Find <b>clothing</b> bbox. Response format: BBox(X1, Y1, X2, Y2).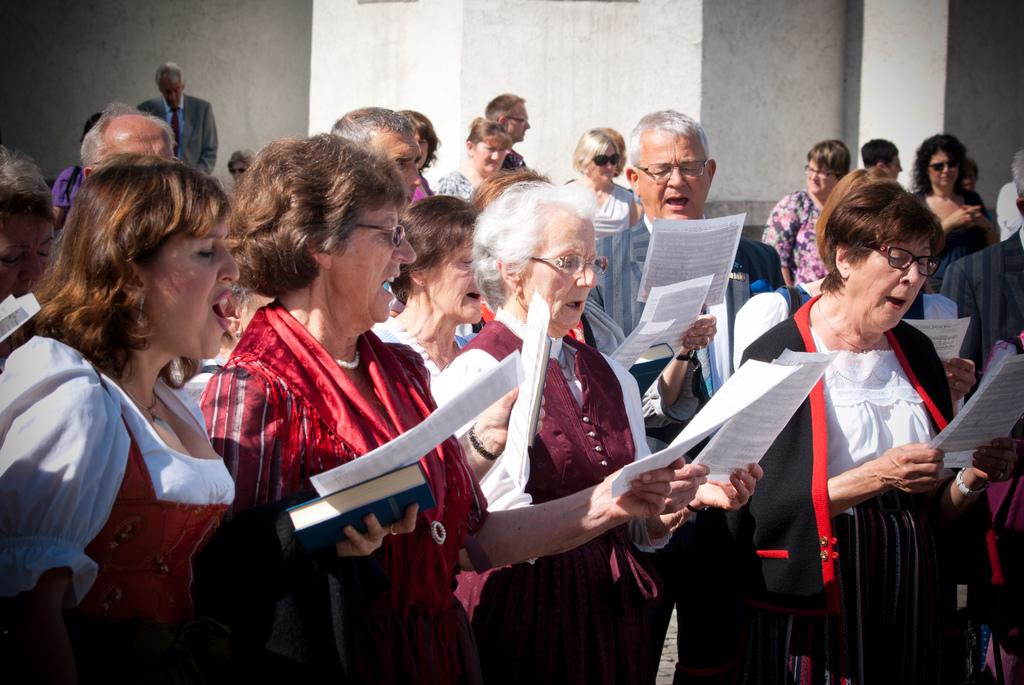
BBox(993, 178, 1023, 243).
